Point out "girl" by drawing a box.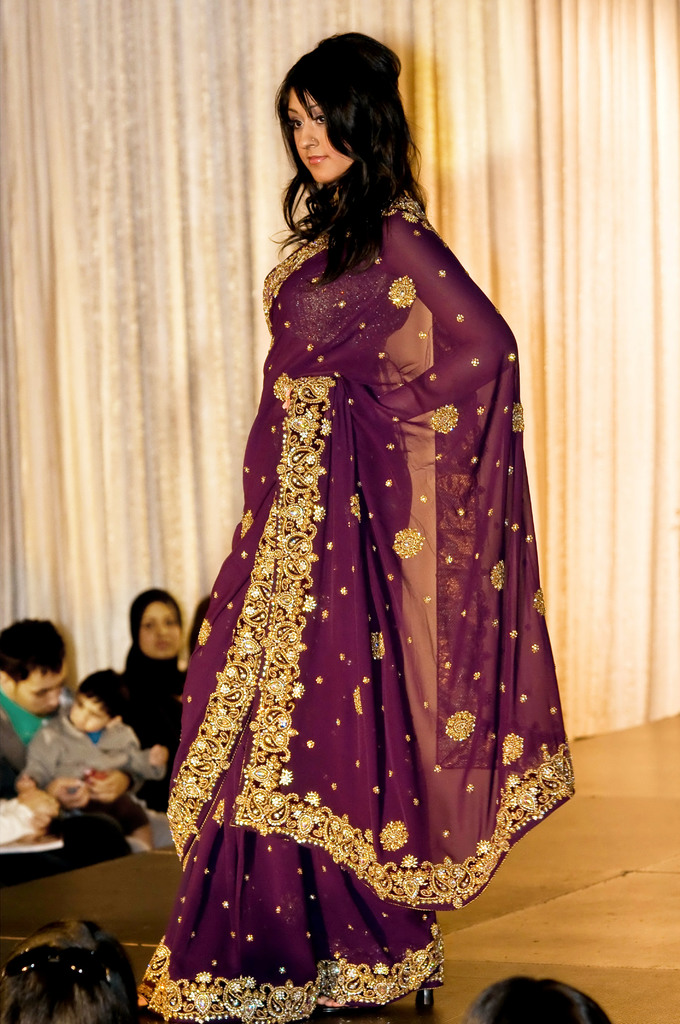
[left=119, top=583, right=194, bottom=812].
